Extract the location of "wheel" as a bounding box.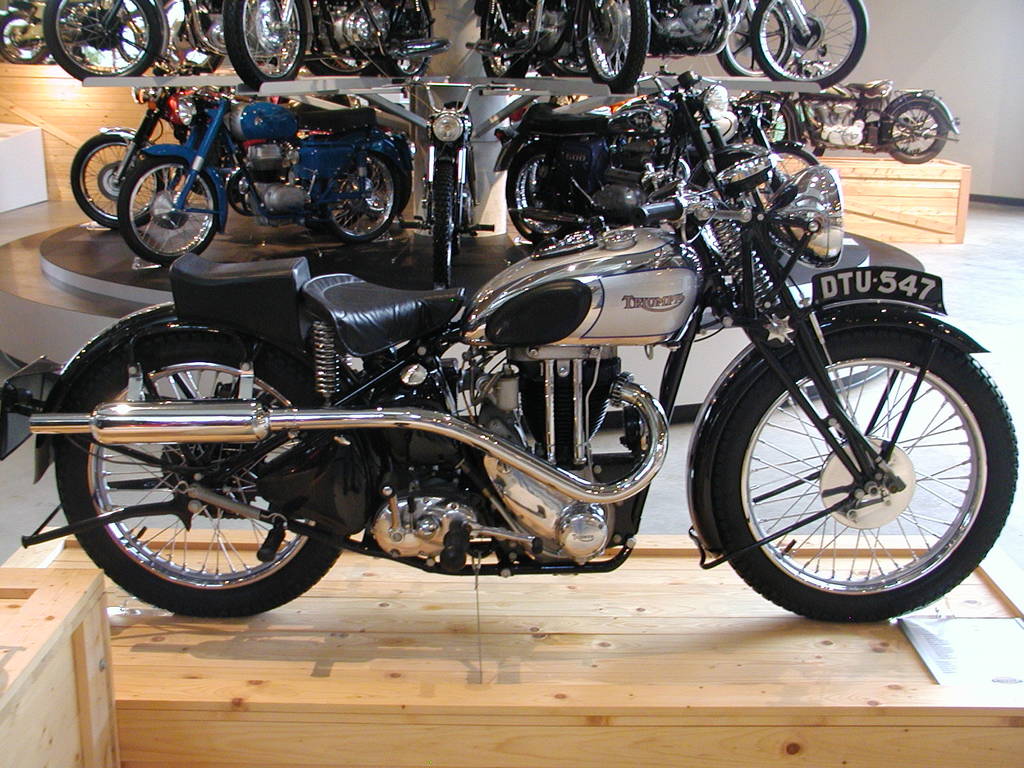
580:0:652:93.
